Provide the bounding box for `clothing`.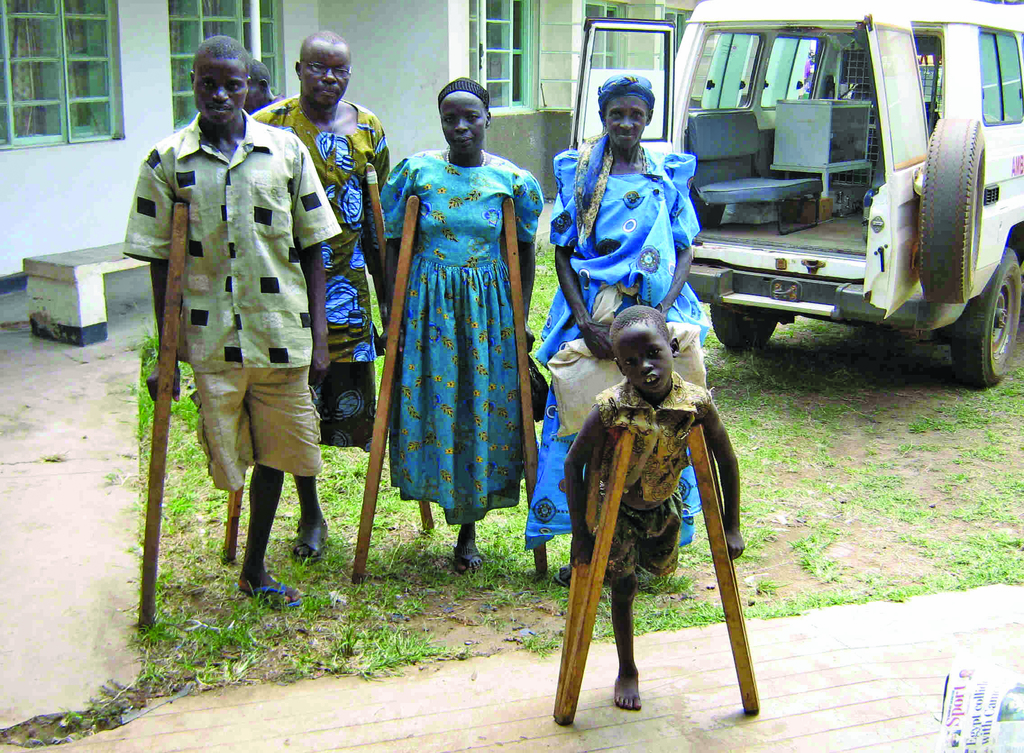
[left=534, top=136, right=703, bottom=548].
